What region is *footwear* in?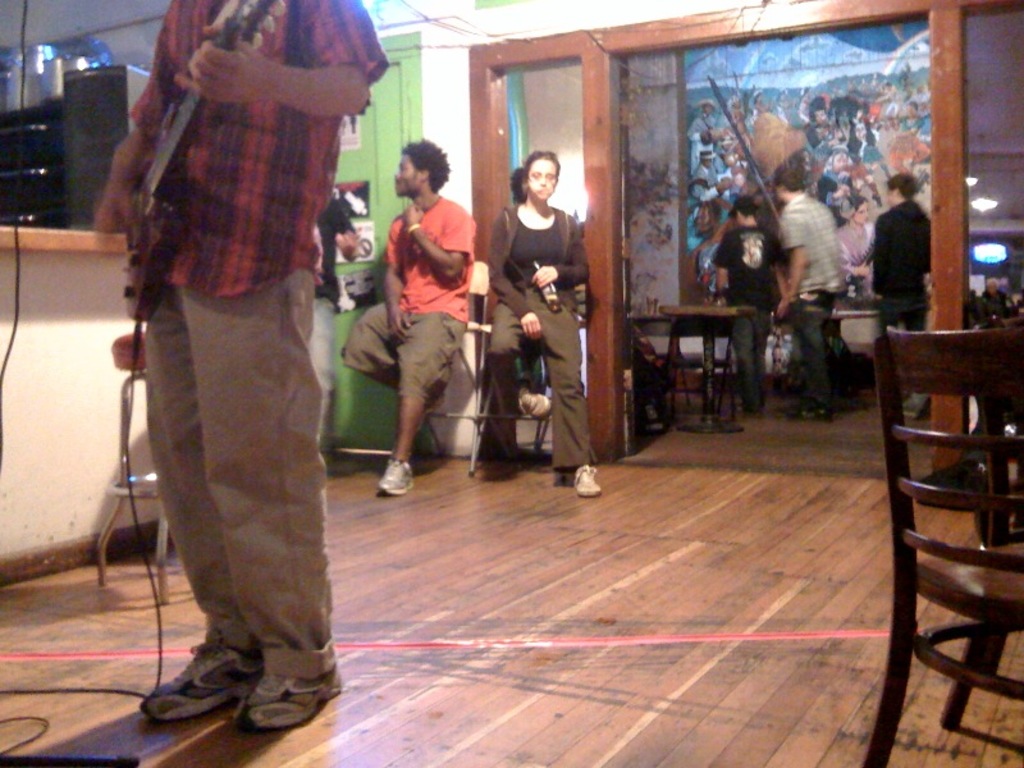
237/673/344/733.
